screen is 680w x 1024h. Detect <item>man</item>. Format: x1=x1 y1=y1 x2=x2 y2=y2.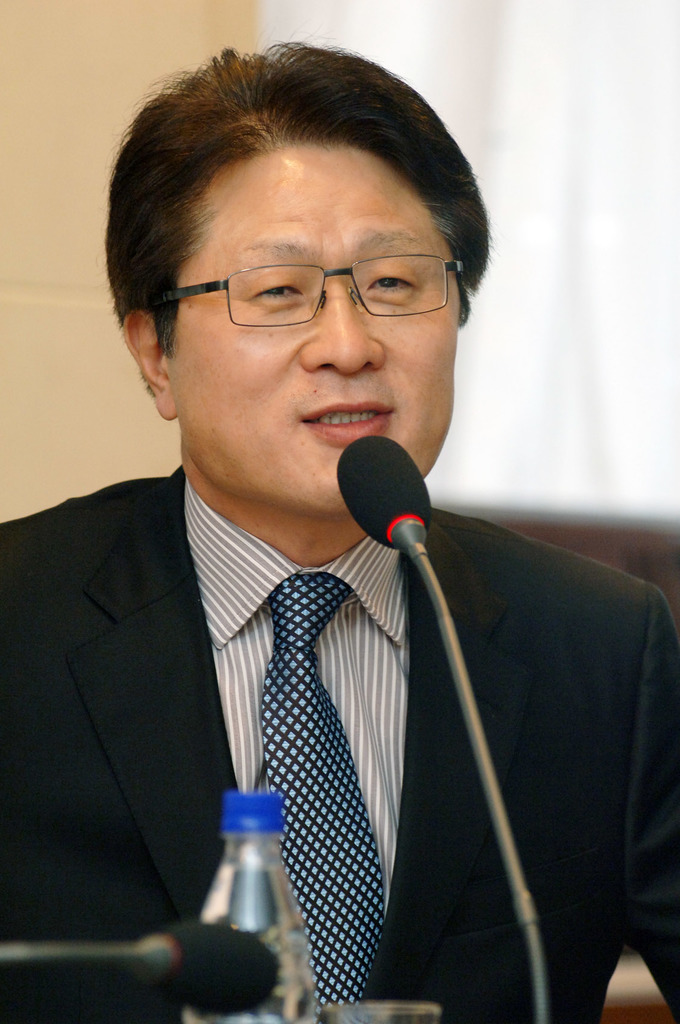
x1=0 y1=92 x2=654 y2=1008.
